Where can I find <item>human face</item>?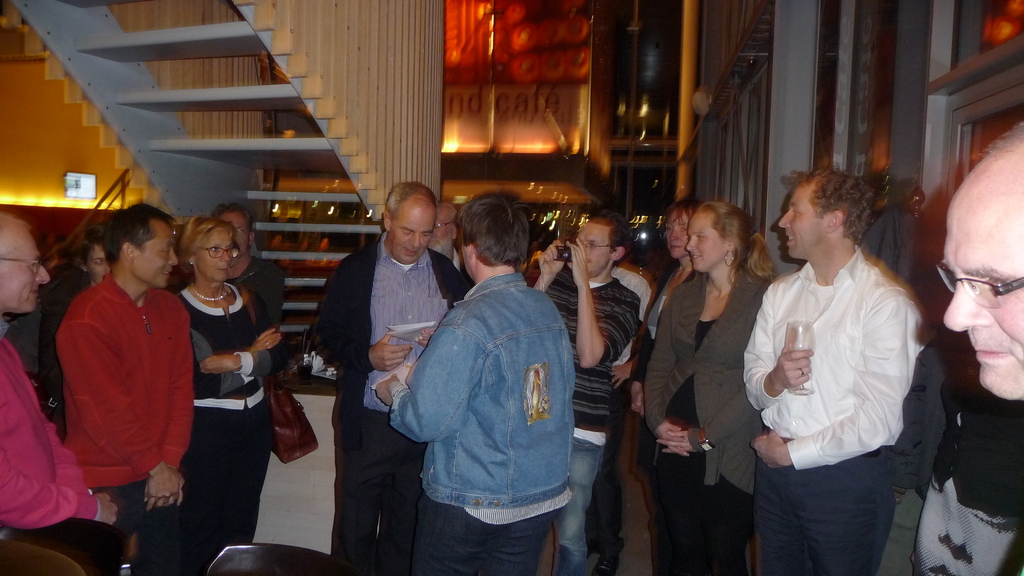
You can find it at 221, 214, 248, 256.
